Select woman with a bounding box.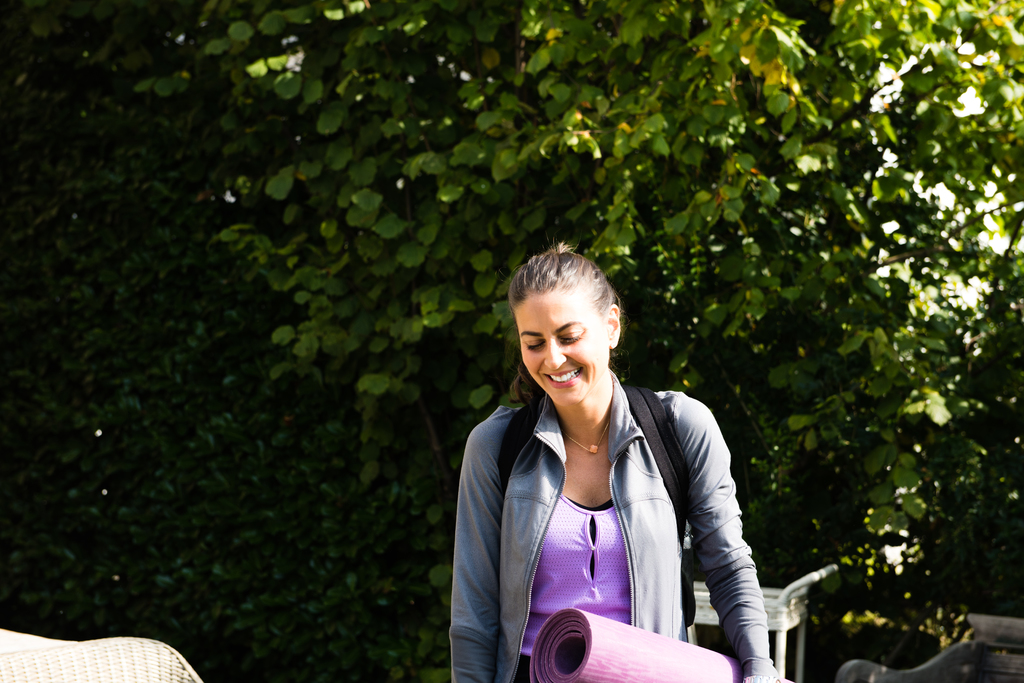
[x1=439, y1=229, x2=781, y2=679].
